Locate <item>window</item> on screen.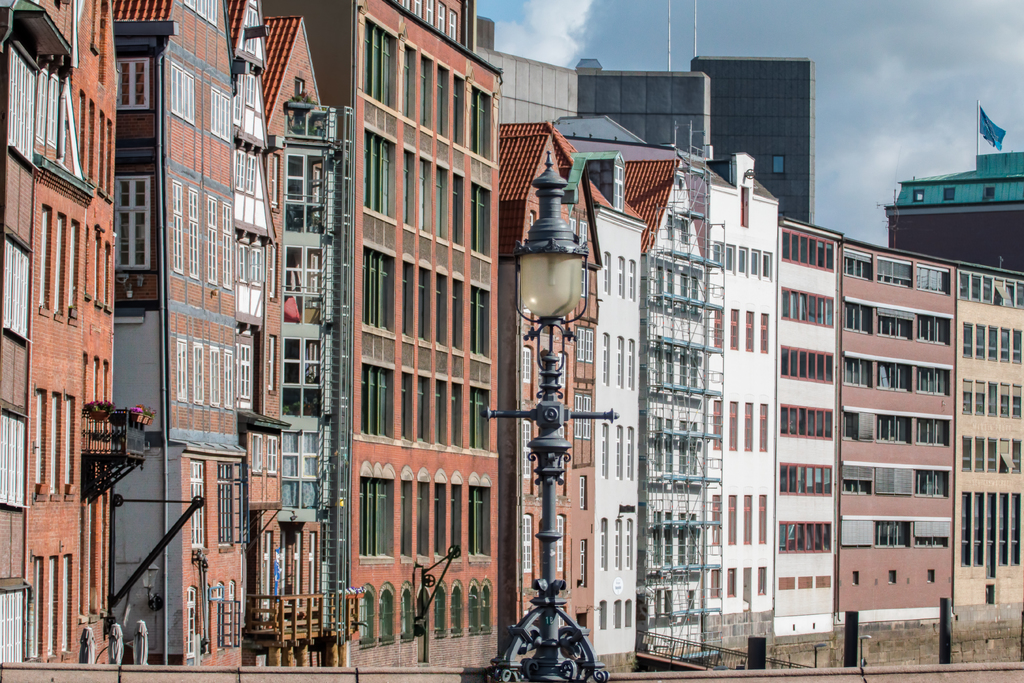
On screen at [x1=961, y1=322, x2=976, y2=357].
